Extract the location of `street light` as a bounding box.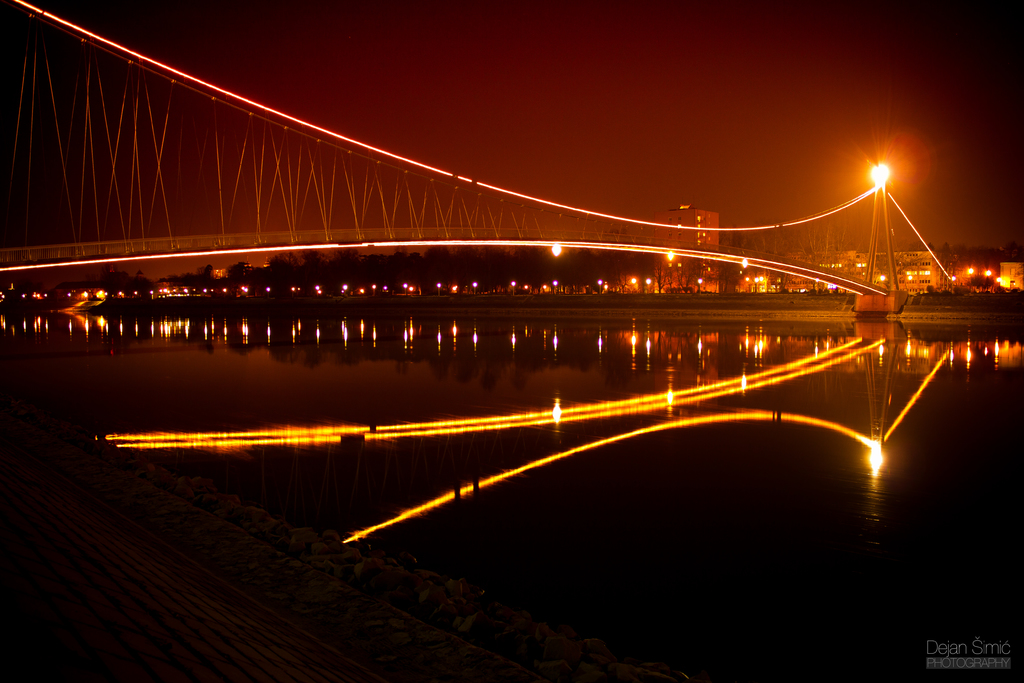
bbox=(868, 167, 883, 281).
